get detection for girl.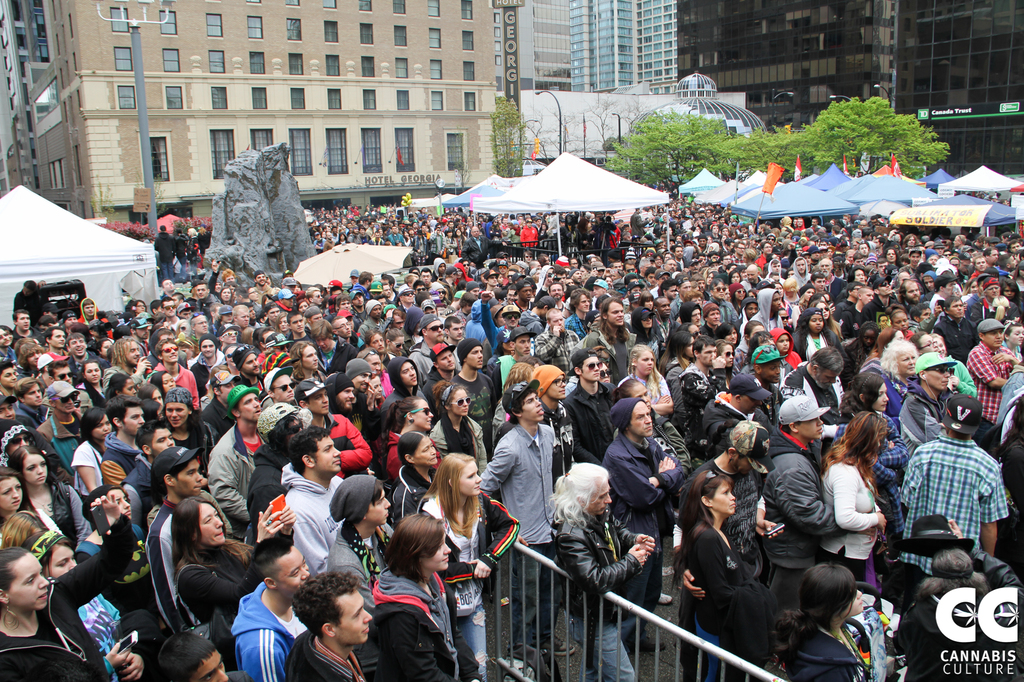
Detection: (left=367, top=376, right=383, bottom=404).
